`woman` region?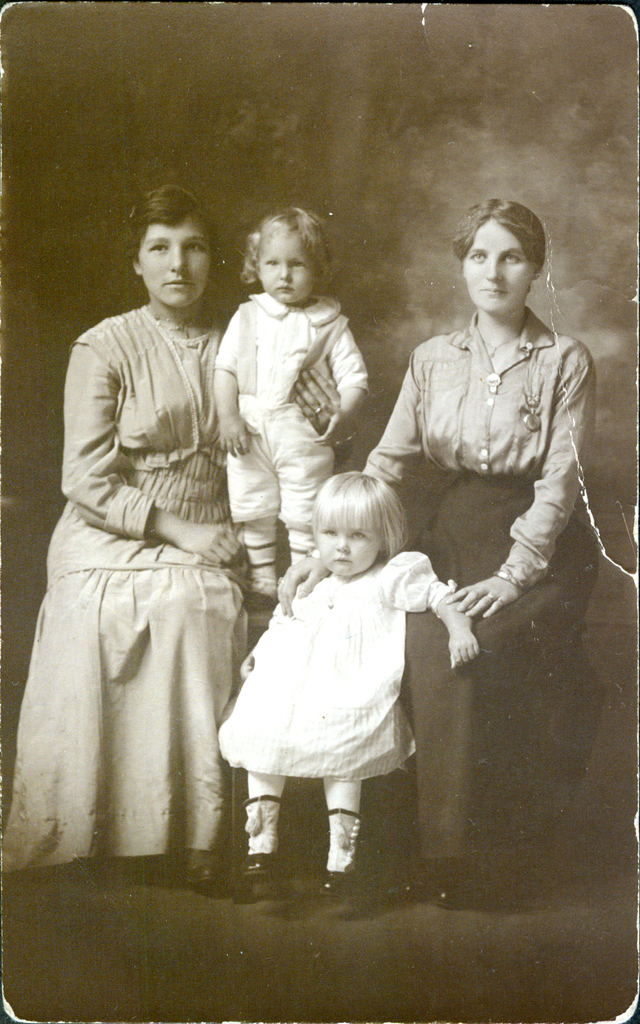
bbox=[276, 198, 605, 913]
